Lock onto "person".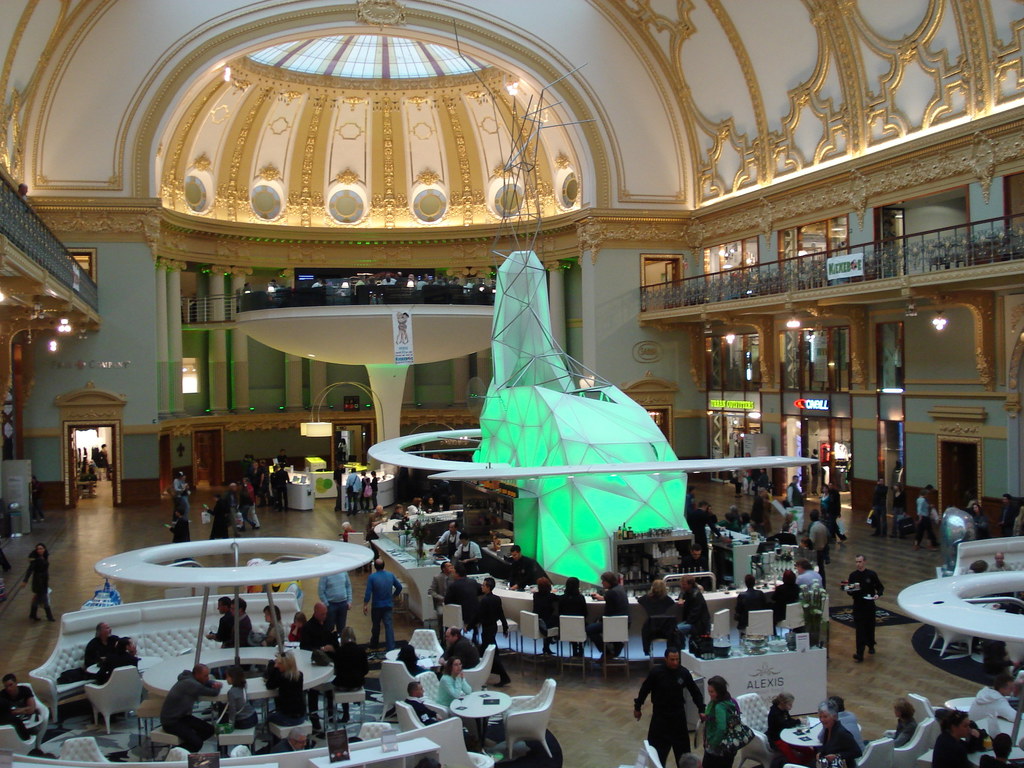
Locked: {"left": 822, "top": 693, "right": 859, "bottom": 767}.
